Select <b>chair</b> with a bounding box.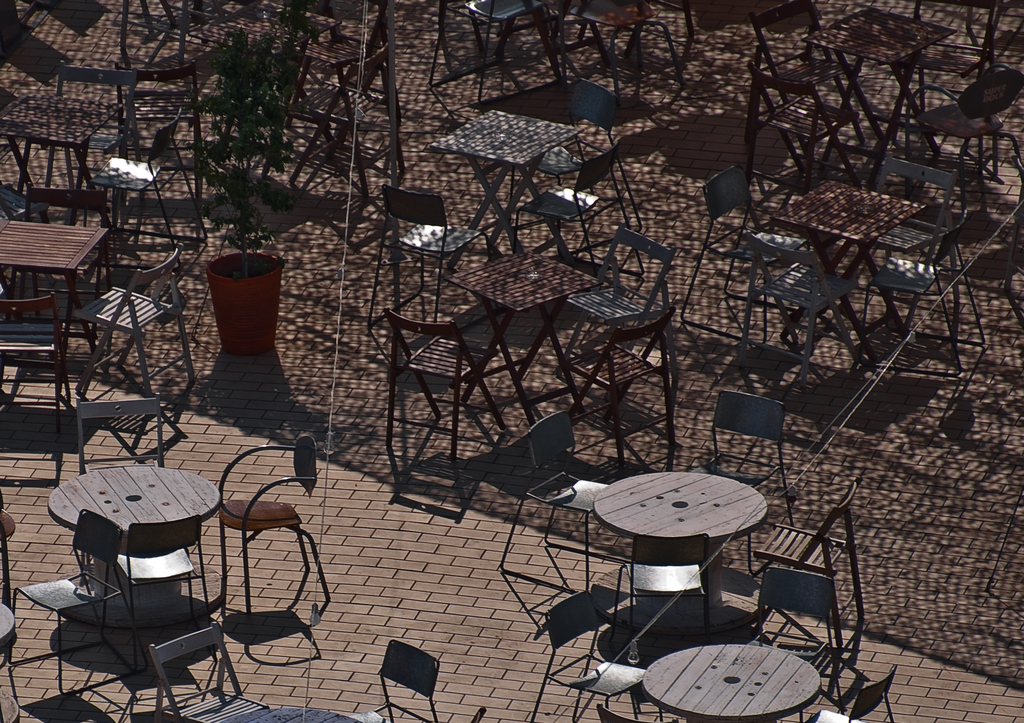
[682,382,796,519].
